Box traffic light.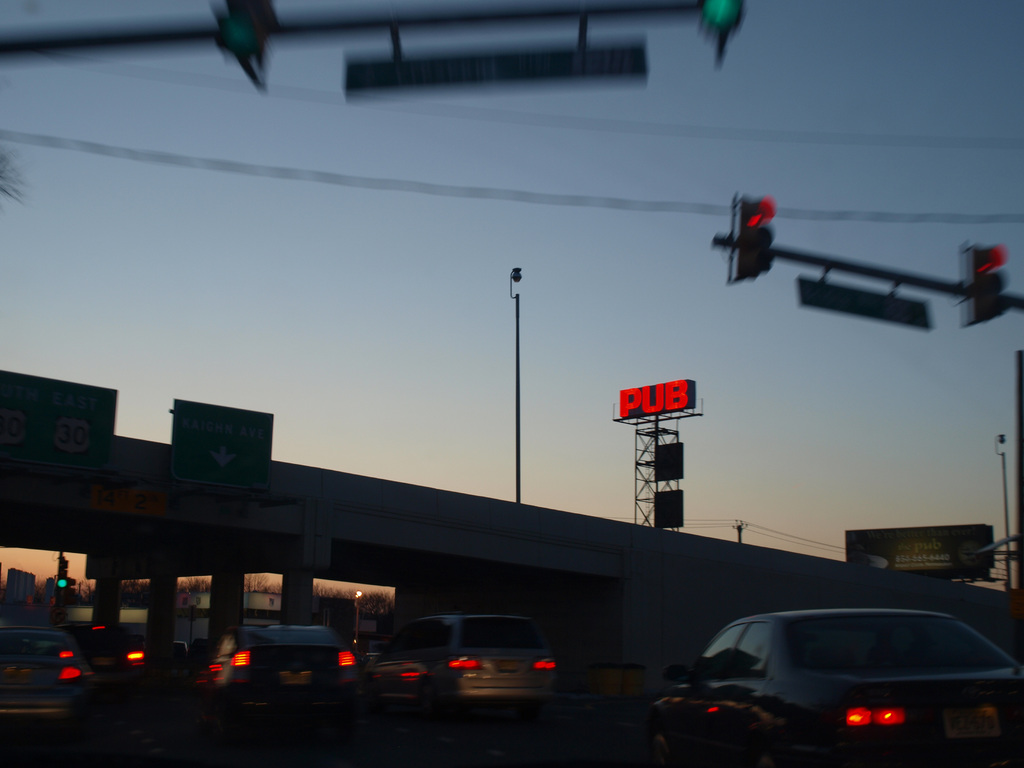
{"x1": 214, "y1": 0, "x2": 280, "y2": 60}.
